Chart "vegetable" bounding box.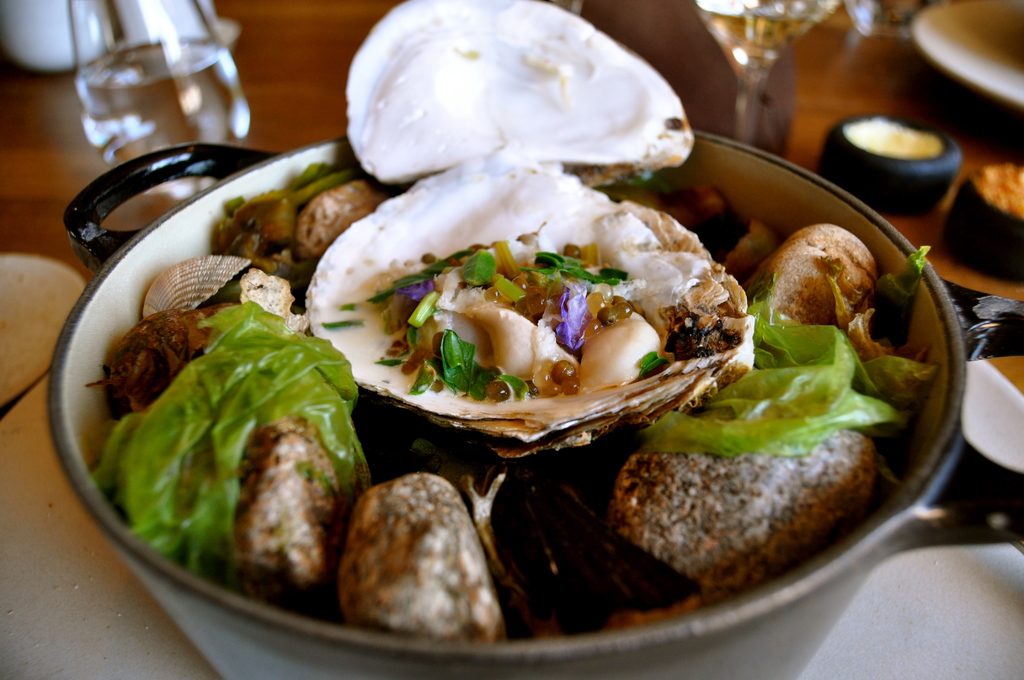
Charted: bbox=[635, 299, 940, 464].
